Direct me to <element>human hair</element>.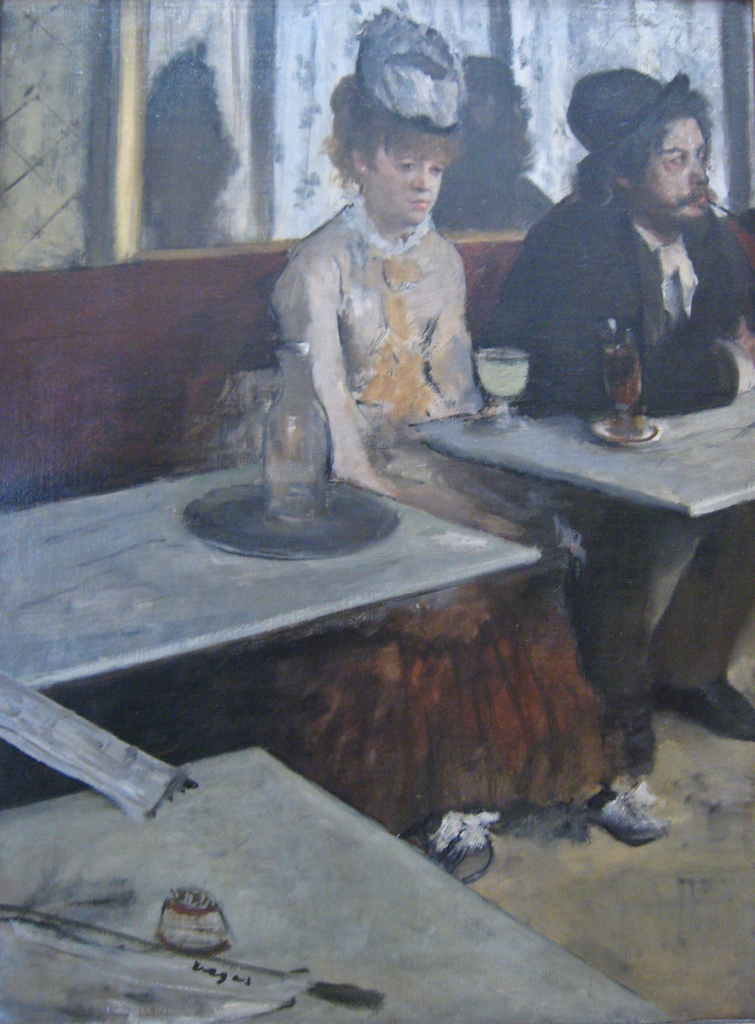
Direction: left=316, top=72, right=462, bottom=191.
